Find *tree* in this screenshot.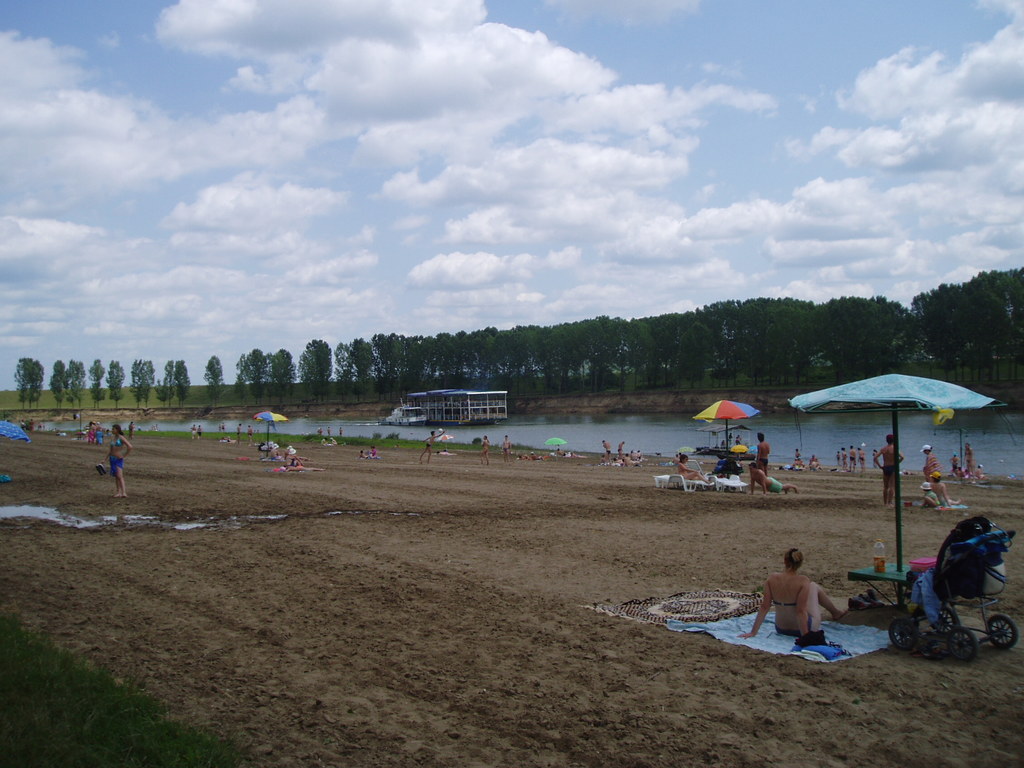
The bounding box for *tree* is (104, 359, 123, 408).
